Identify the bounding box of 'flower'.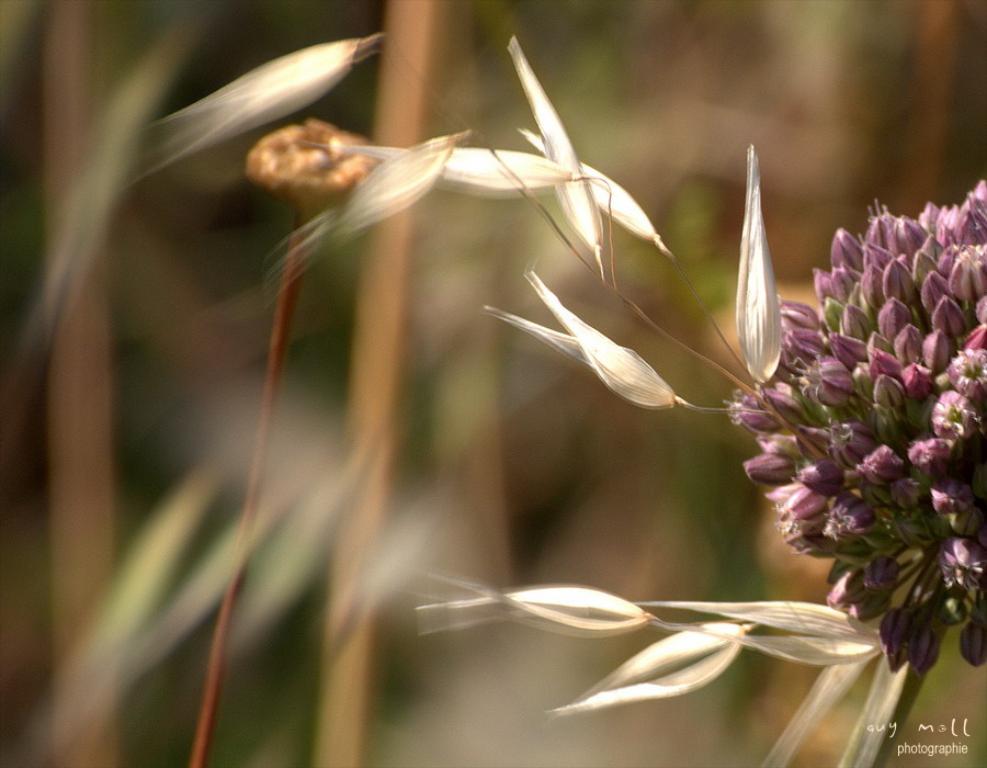
[748, 455, 791, 483].
